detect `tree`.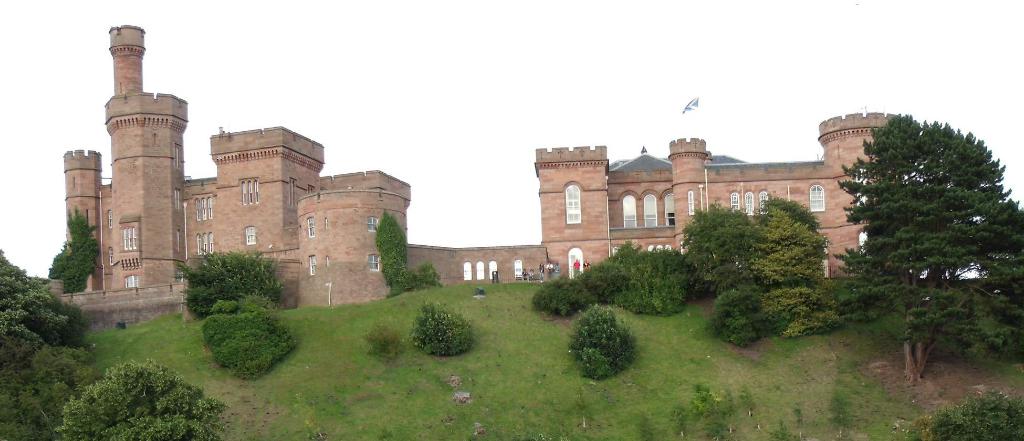
Detected at <bbox>56, 357, 232, 440</bbox>.
